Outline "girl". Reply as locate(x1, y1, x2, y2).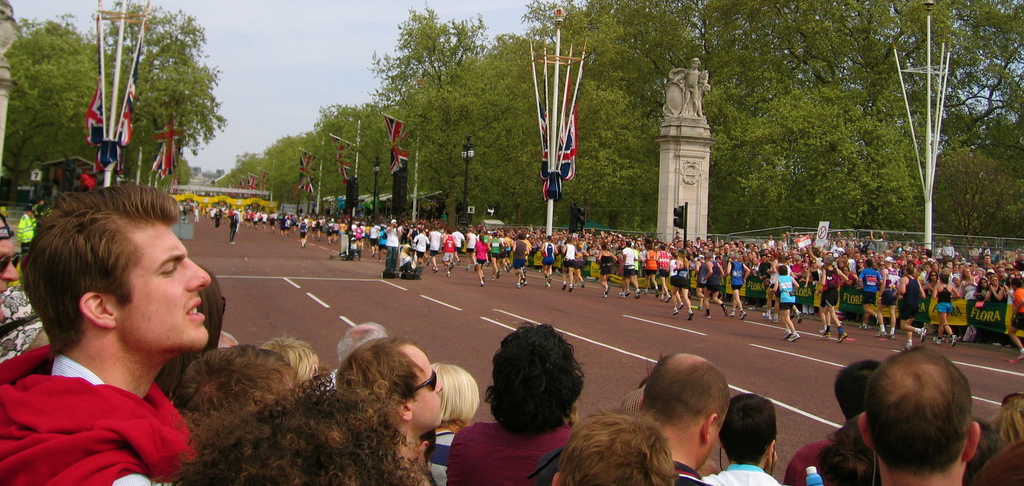
locate(986, 274, 1005, 303).
